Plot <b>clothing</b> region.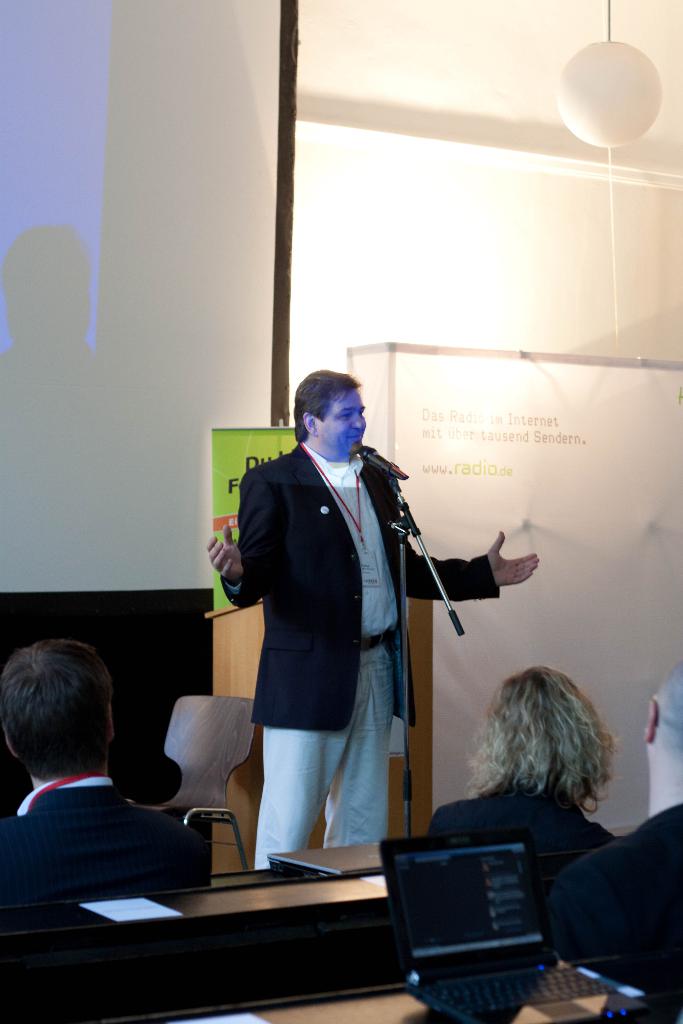
Plotted at 423,769,614,893.
